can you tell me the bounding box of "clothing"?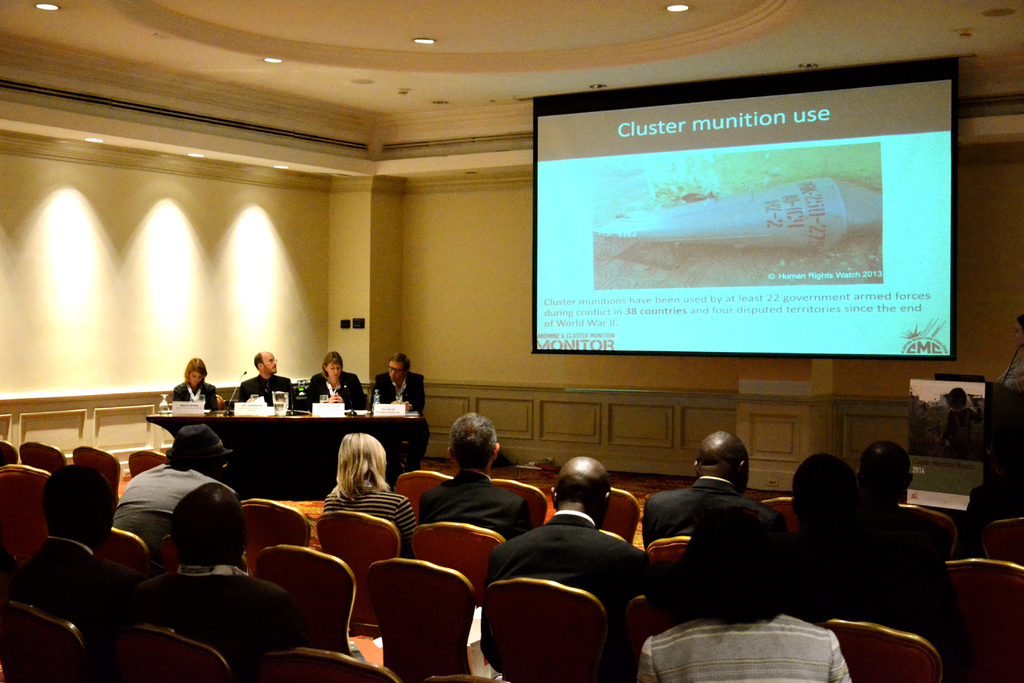
{"left": 788, "top": 528, "right": 968, "bottom": 682}.
